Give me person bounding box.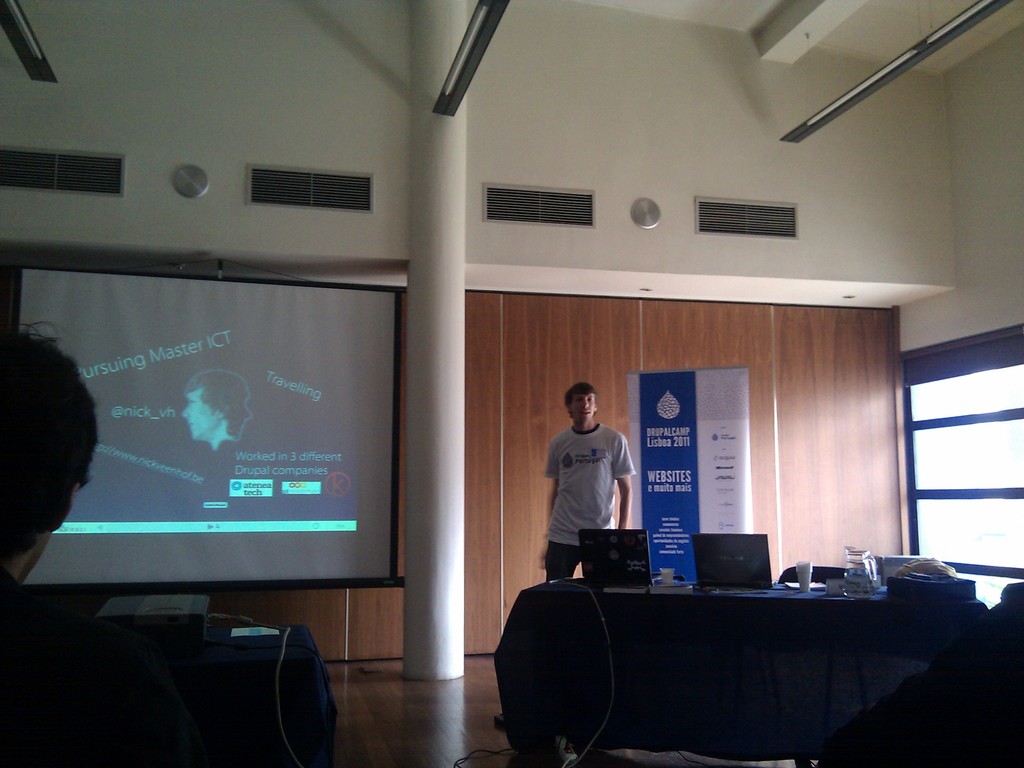
BBox(0, 312, 182, 767).
